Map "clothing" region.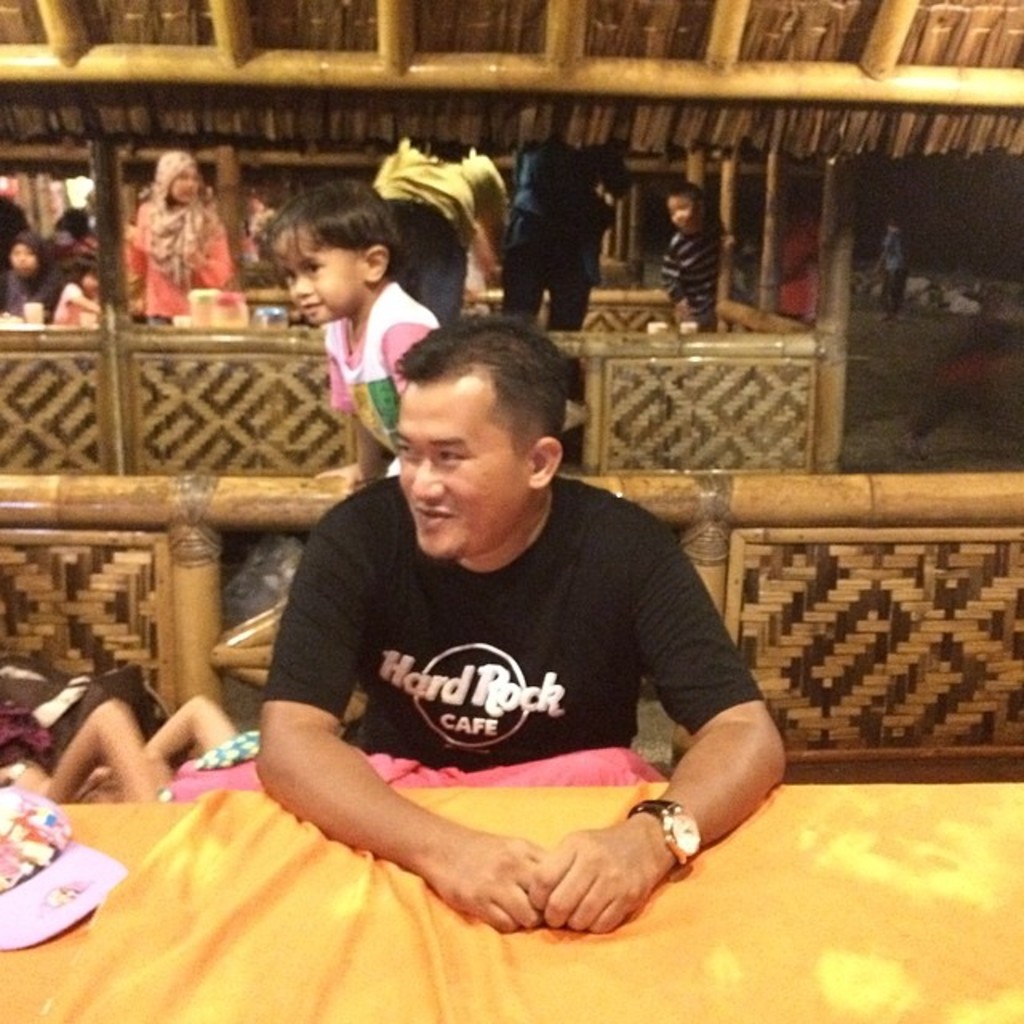
Mapped to (651,222,746,322).
